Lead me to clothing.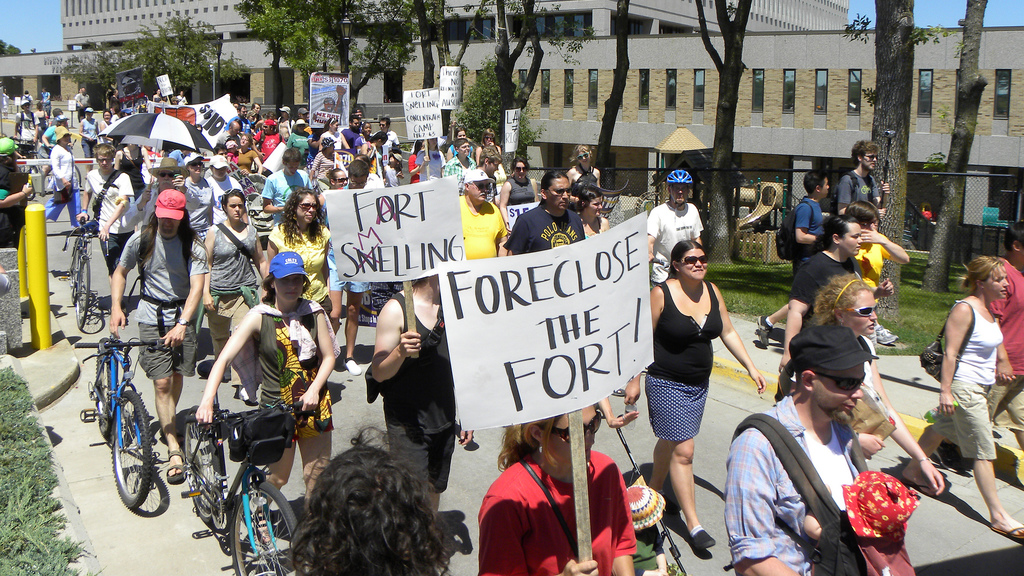
Lead to 0 167 31 244.
